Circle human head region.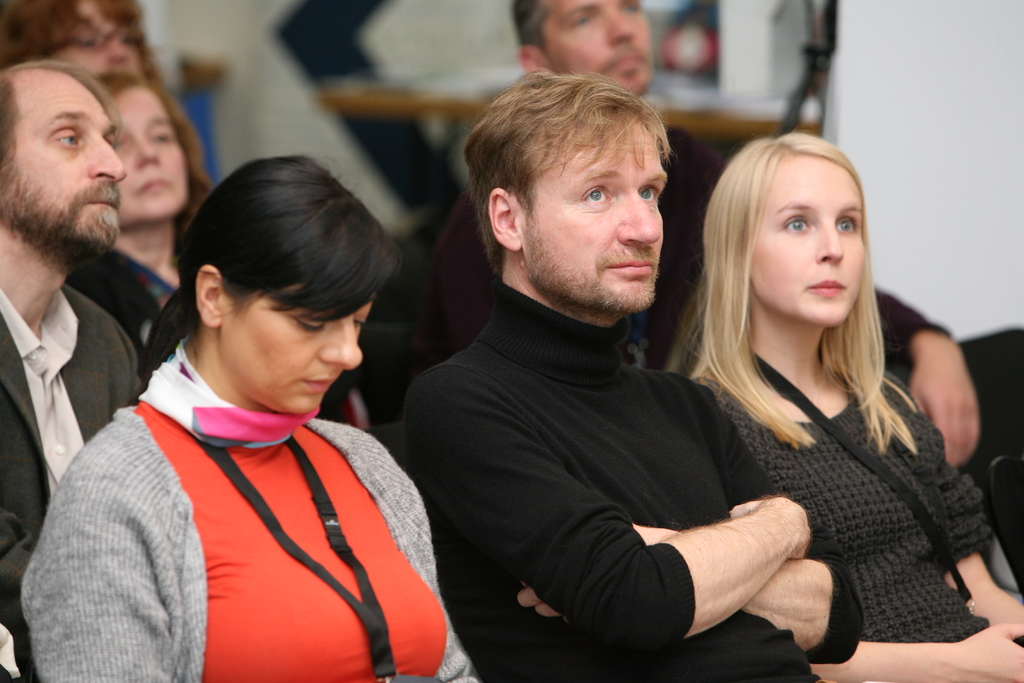
Region: 518 0 655 95.
